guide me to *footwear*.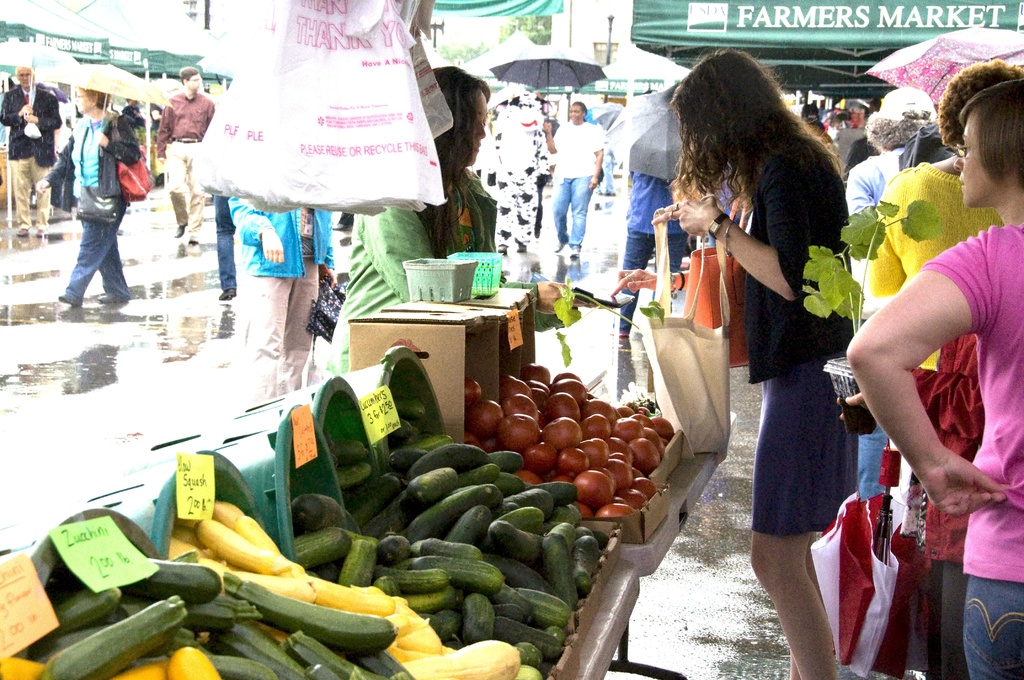
Guidance: [517,245,529,256].
